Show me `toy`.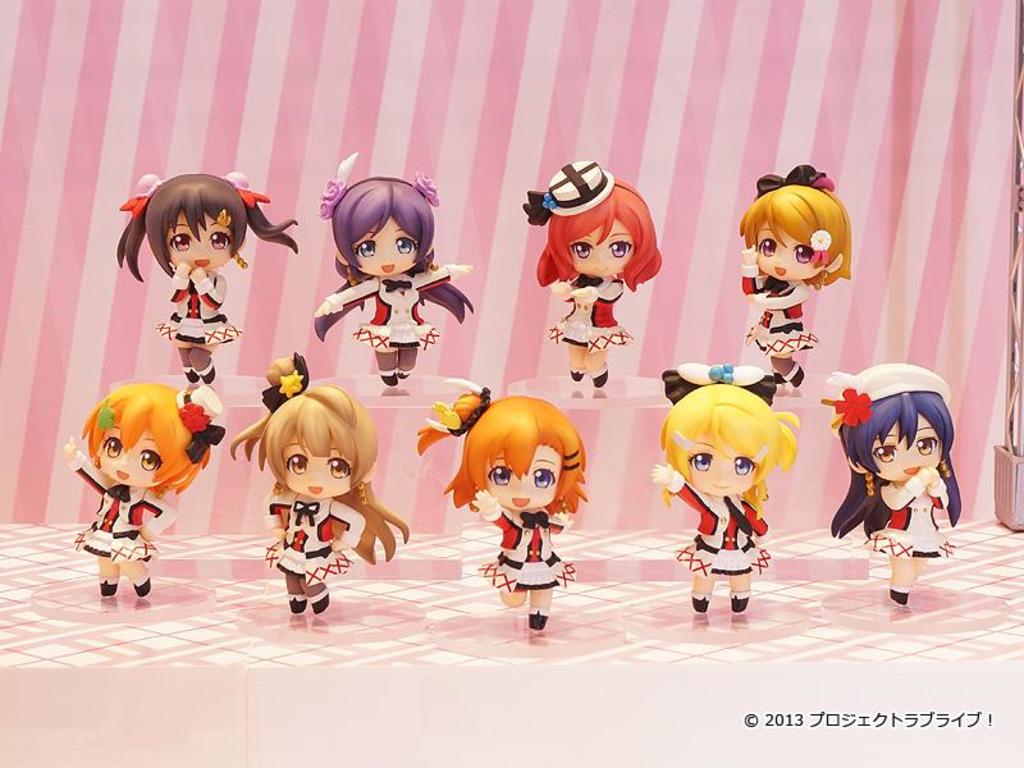
`toy` is here: x1=653 y1=365 x2=799 y2=612.
